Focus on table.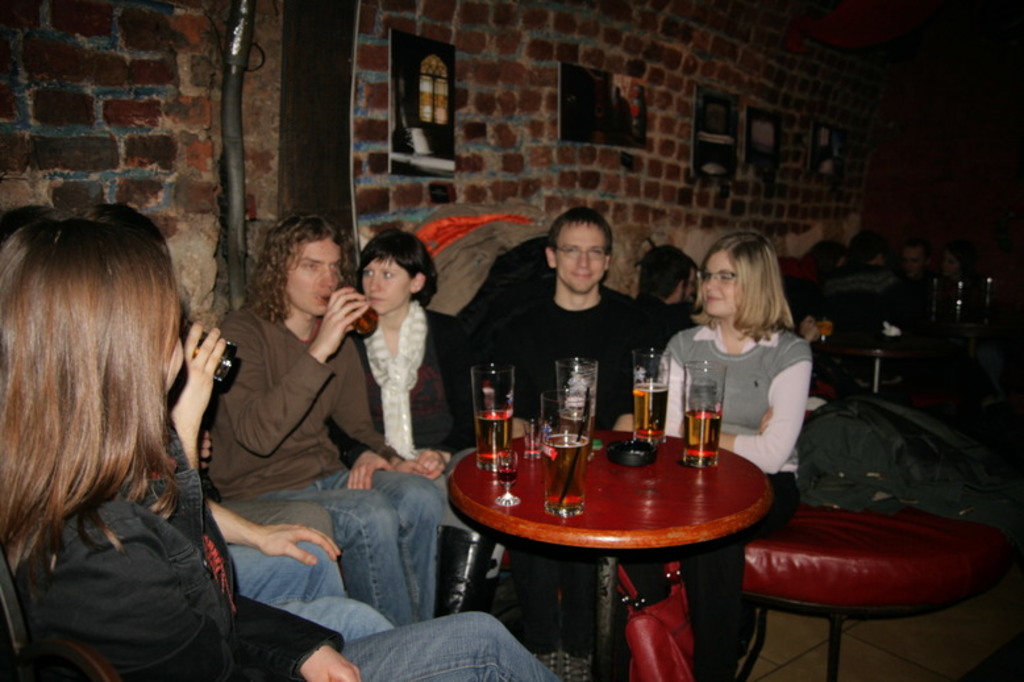
Focused at [434, 403, 794, 681].
